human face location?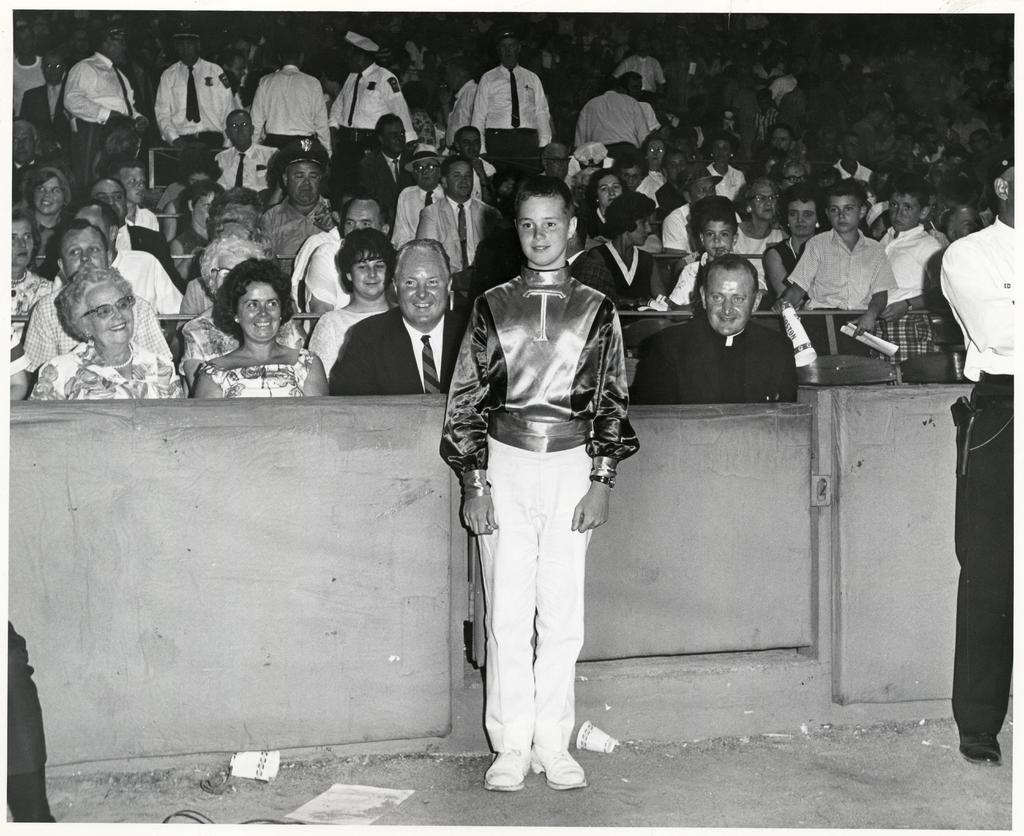
<box>236,281,281,337</box>
